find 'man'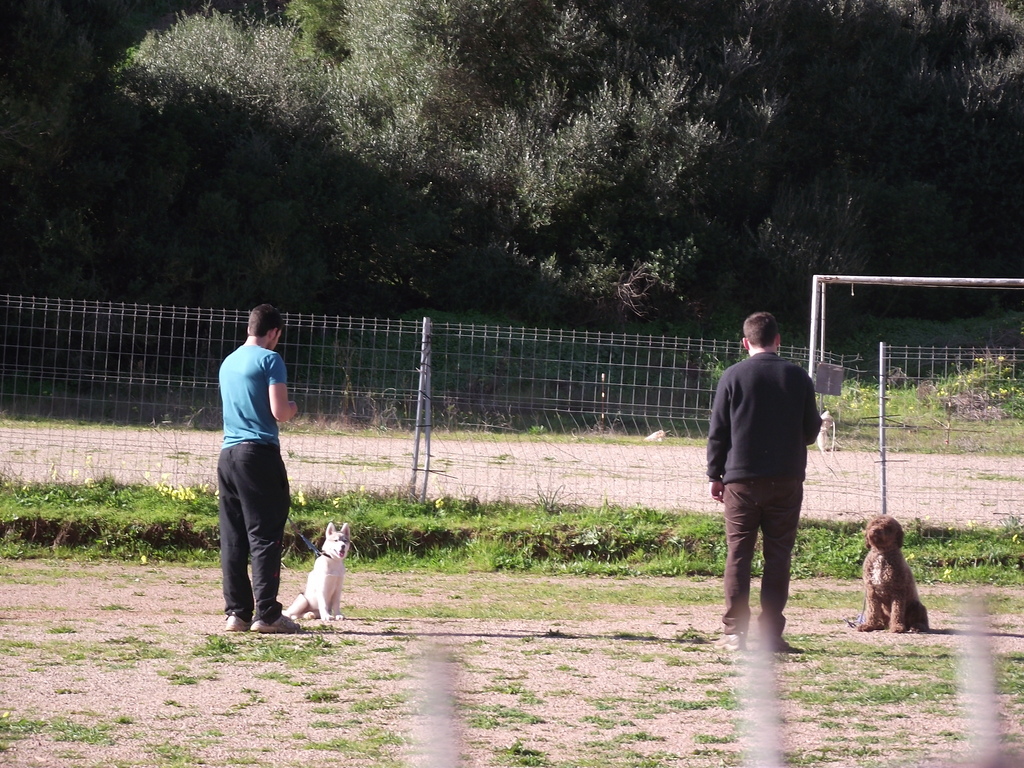
detection(215, 304, 310, 634)
